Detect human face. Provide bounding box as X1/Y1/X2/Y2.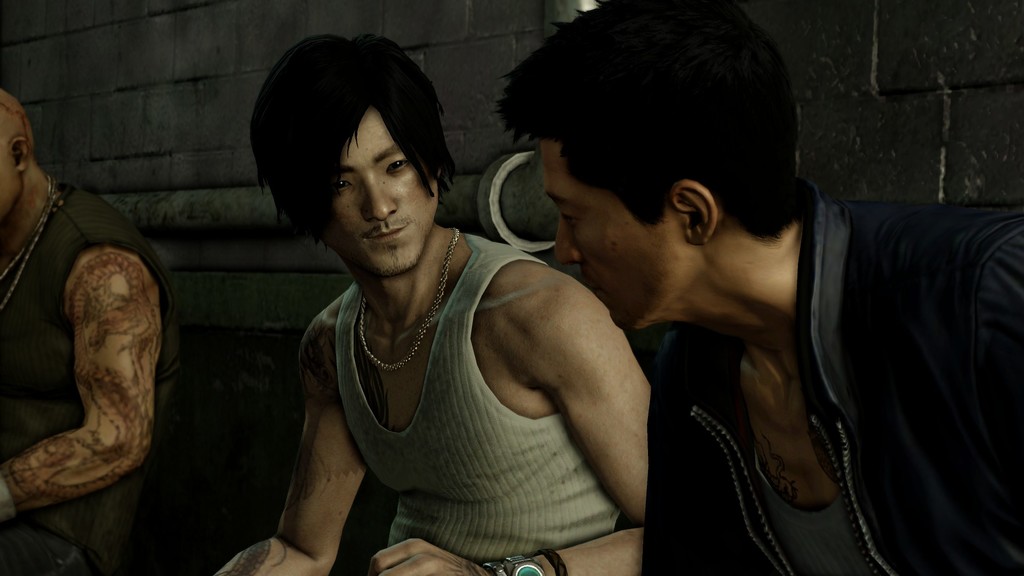
545/140/703/332.
